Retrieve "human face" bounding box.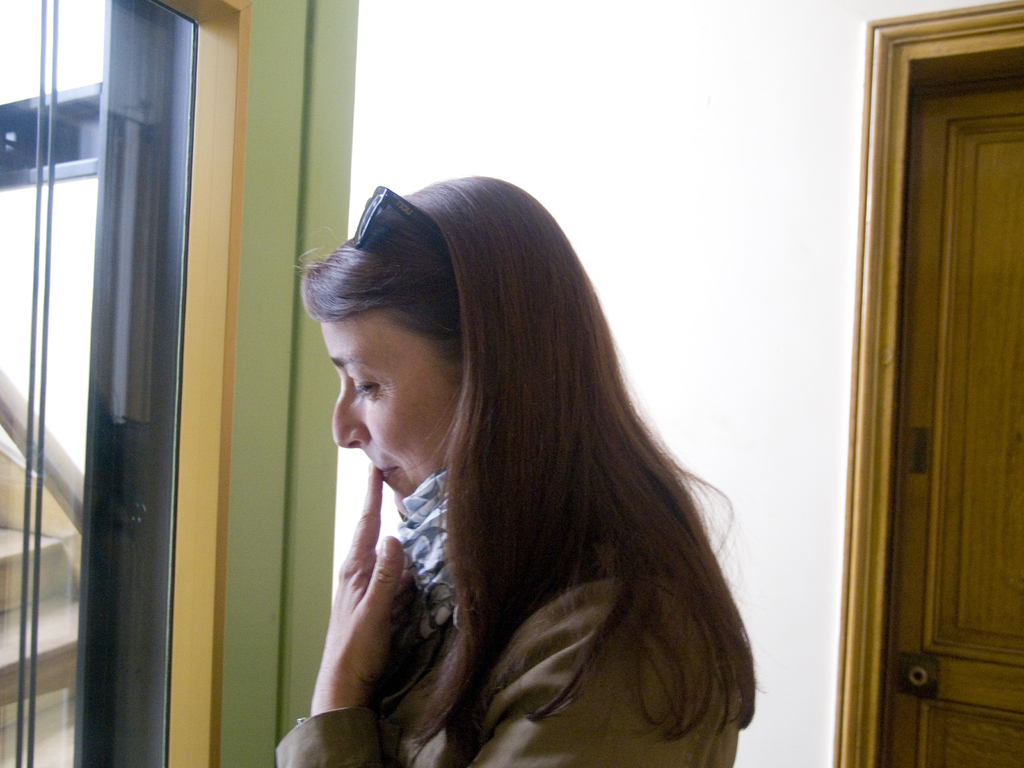
Bounding box: region(319, 312, 459, 498).
